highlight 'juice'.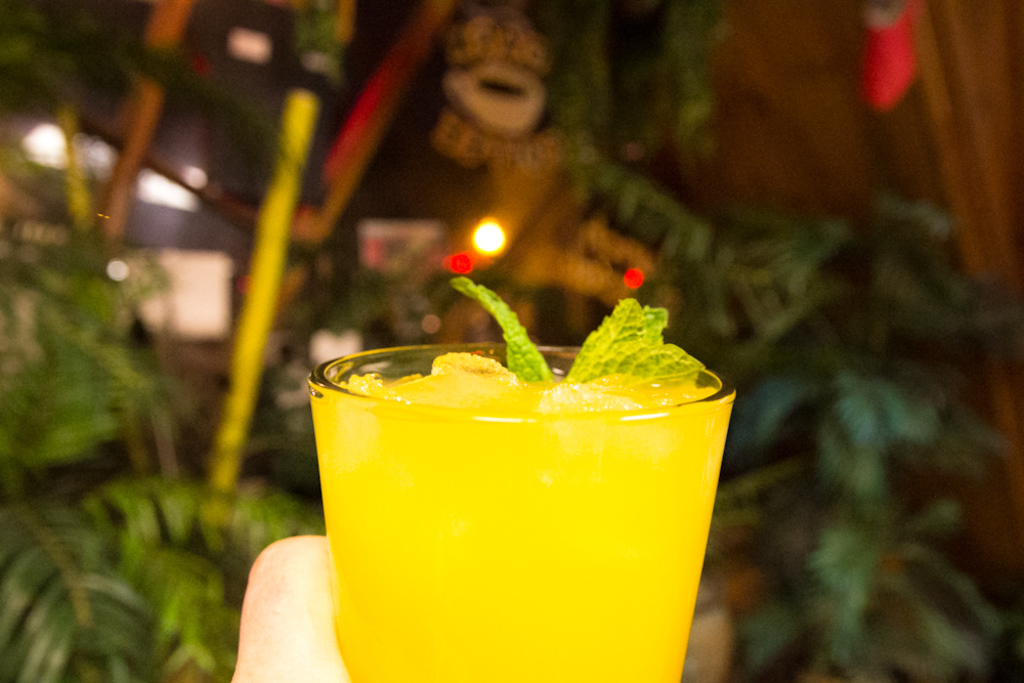
Highlighted region: [308,346,732,682].
